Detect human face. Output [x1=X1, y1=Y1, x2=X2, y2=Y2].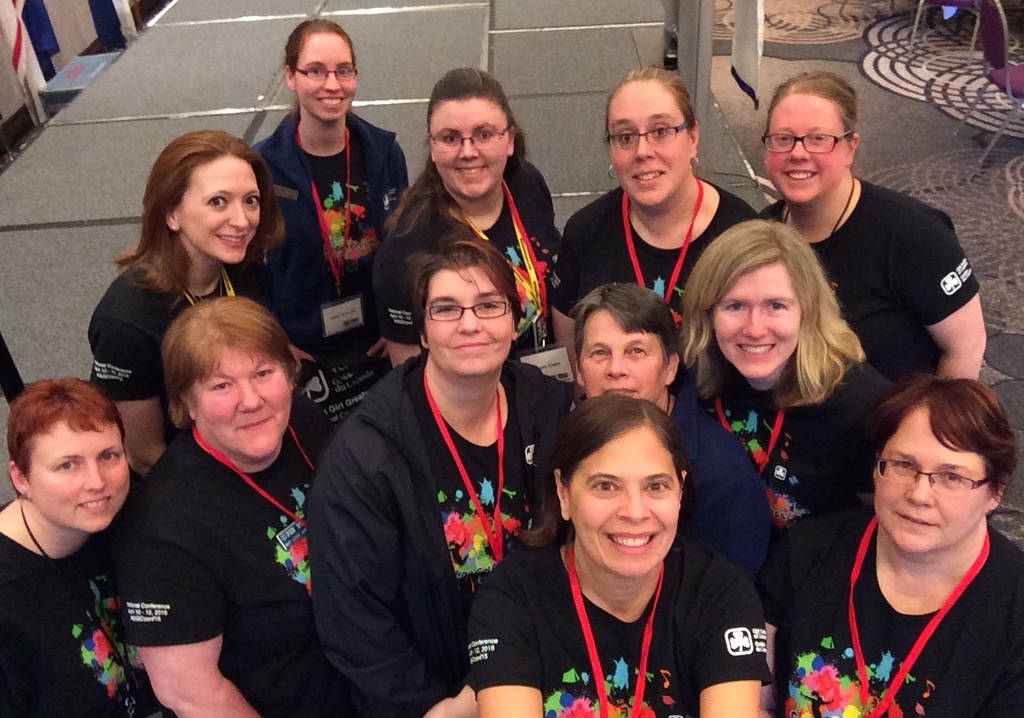
[x1=196, y1=348, x2=290, y2=455].
